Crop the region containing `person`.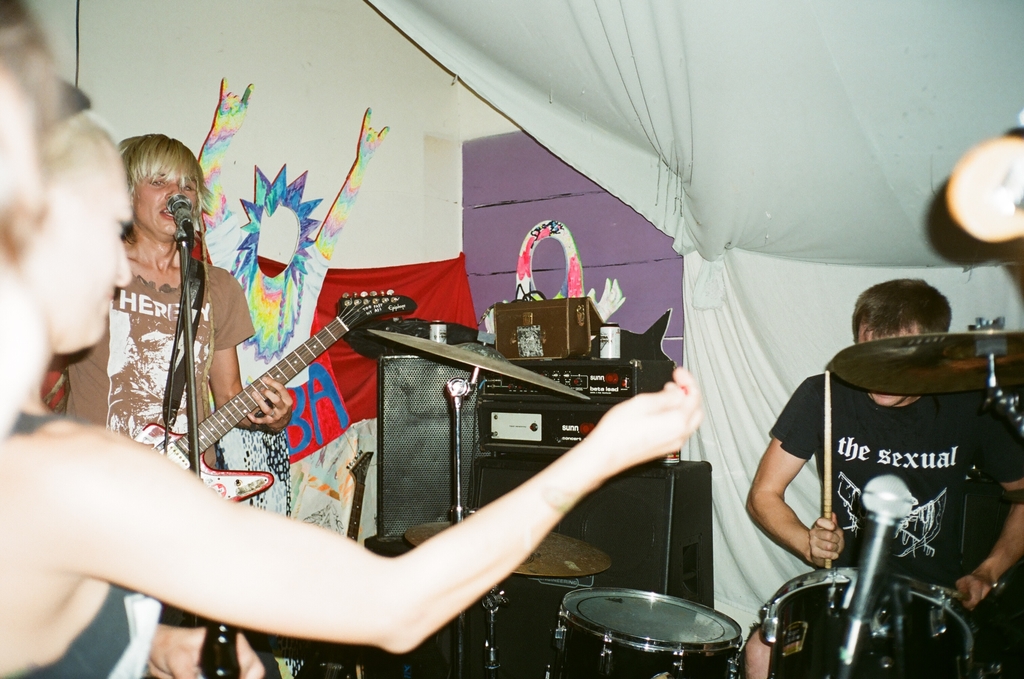
Crop region: 60 136 285 464.
